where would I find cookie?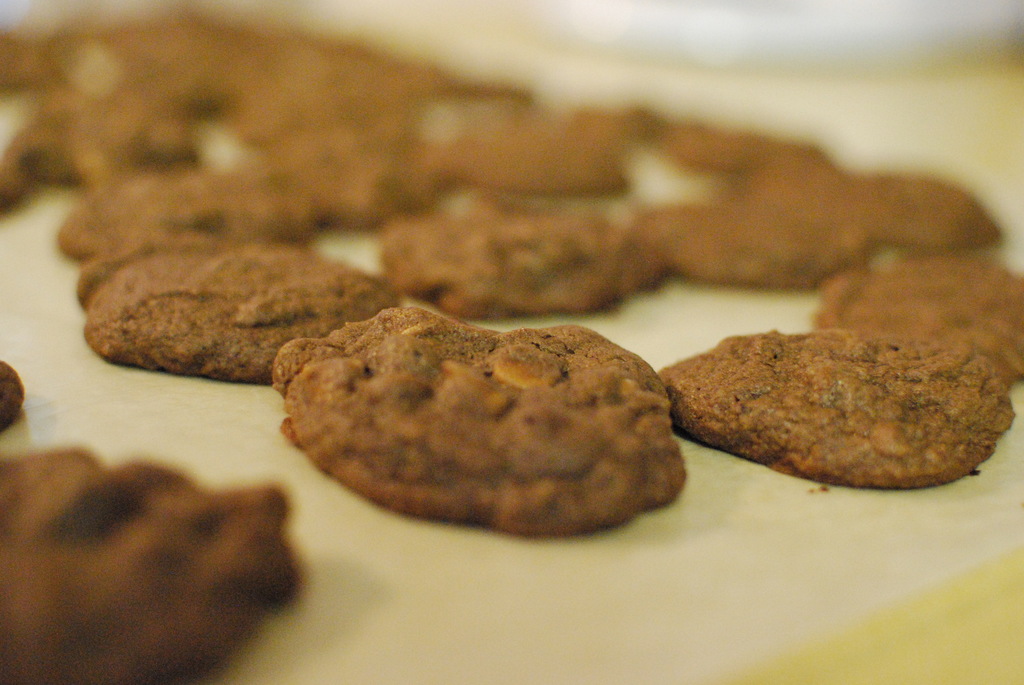
At 273,297,683,535.
